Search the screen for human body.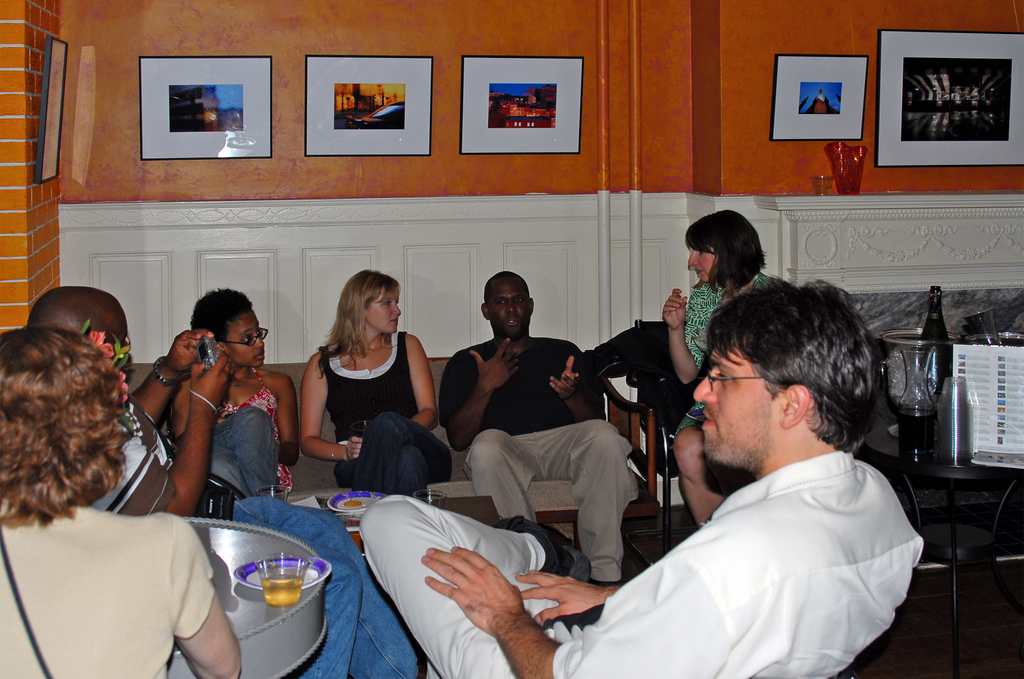
Found at <region>181, 363, 307, 499</region>.
